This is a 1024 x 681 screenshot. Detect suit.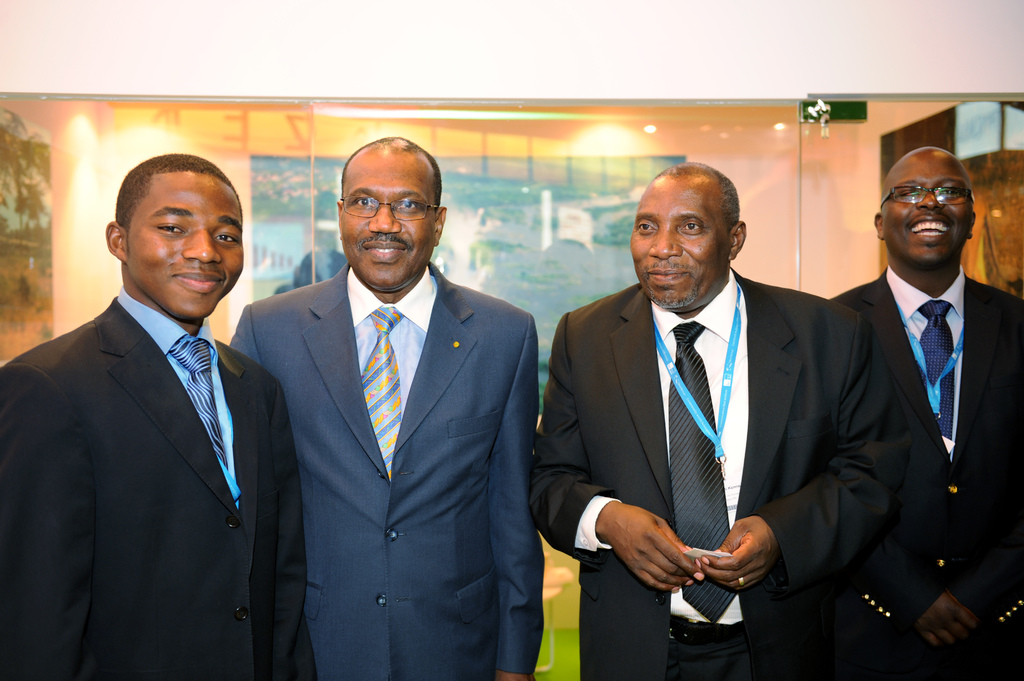
box=[826, 265, 1023, 680].
